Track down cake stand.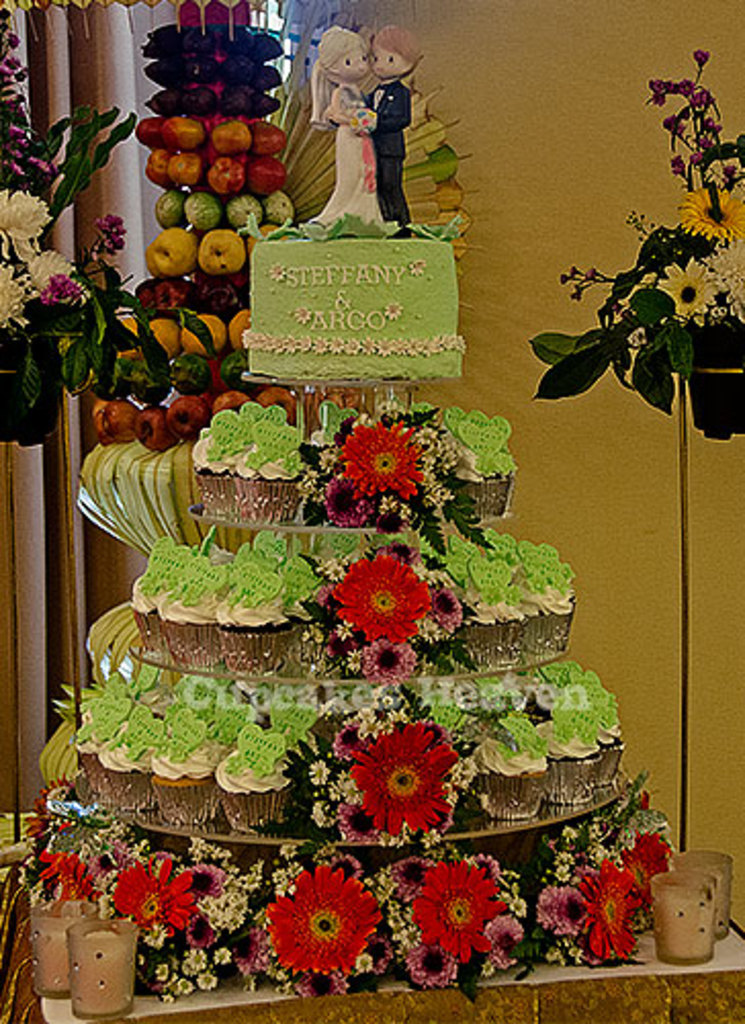
Tracked to region(70, 362, 632, 965).
